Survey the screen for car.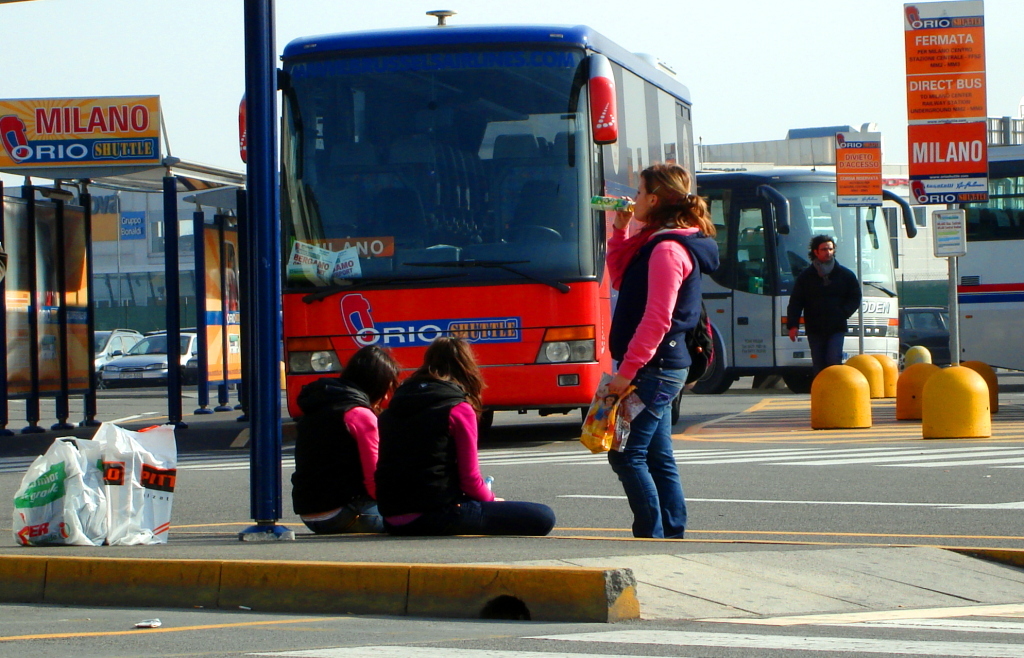
Survey found: bbox=(96, 327, 199, 385).
